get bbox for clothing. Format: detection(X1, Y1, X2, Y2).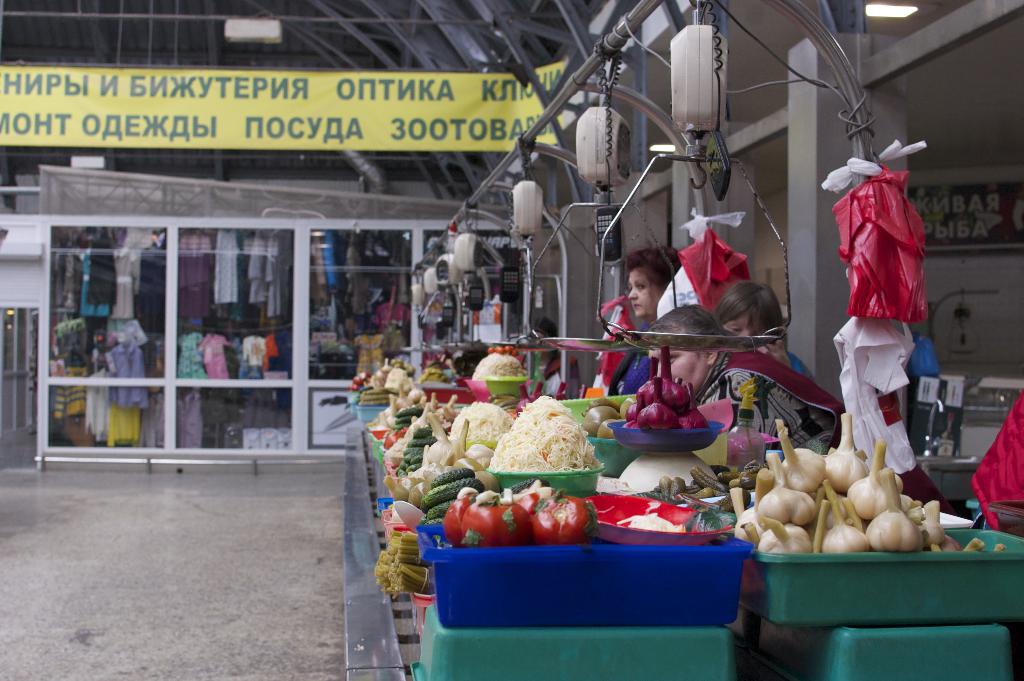
detection(51, 363, 86, 418).
